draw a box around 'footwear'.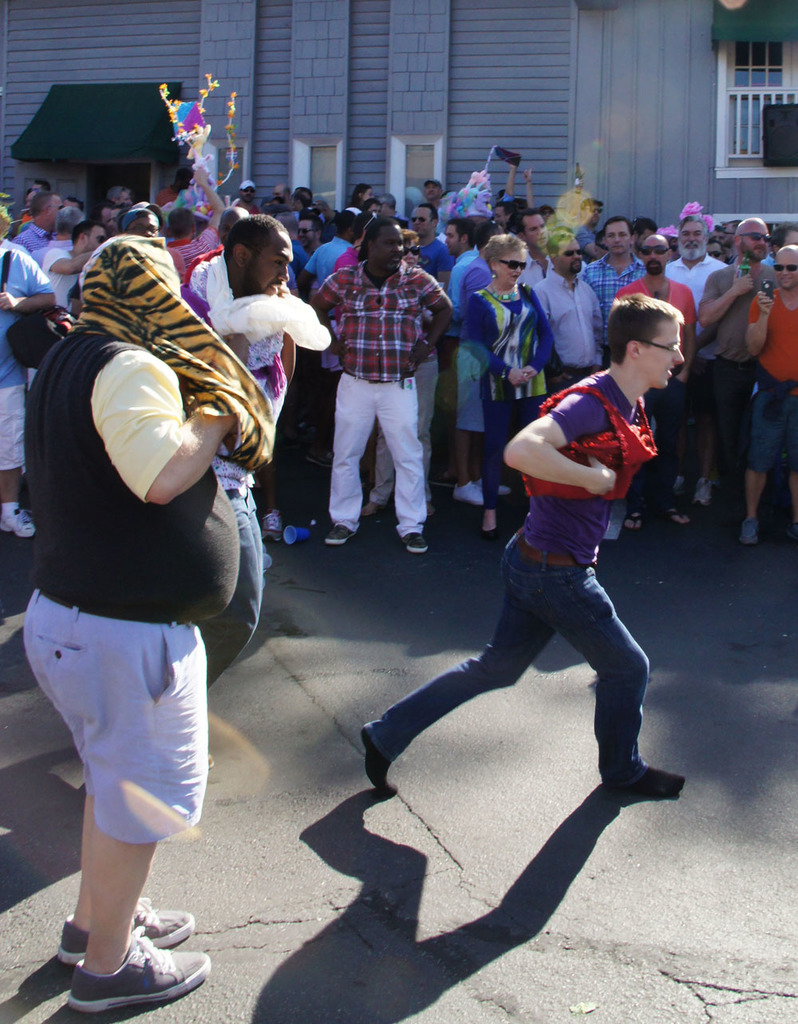
detection(404, 528, 421, 552).
